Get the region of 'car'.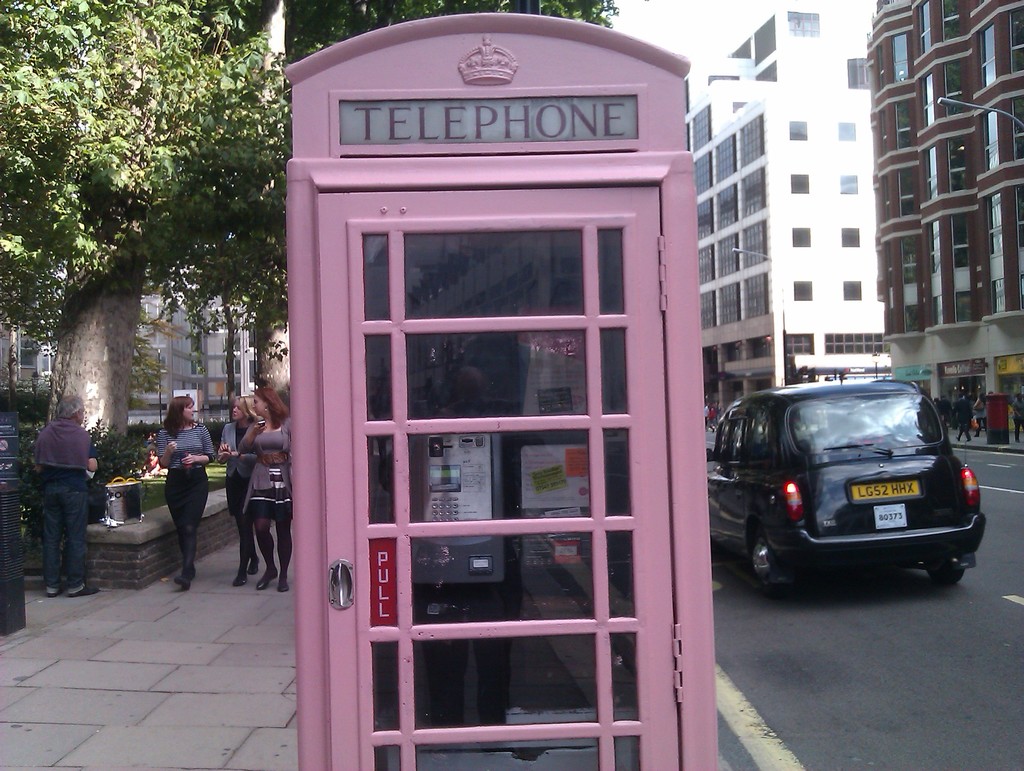
(x1=710, y1=383, x2=984, y2=598).
